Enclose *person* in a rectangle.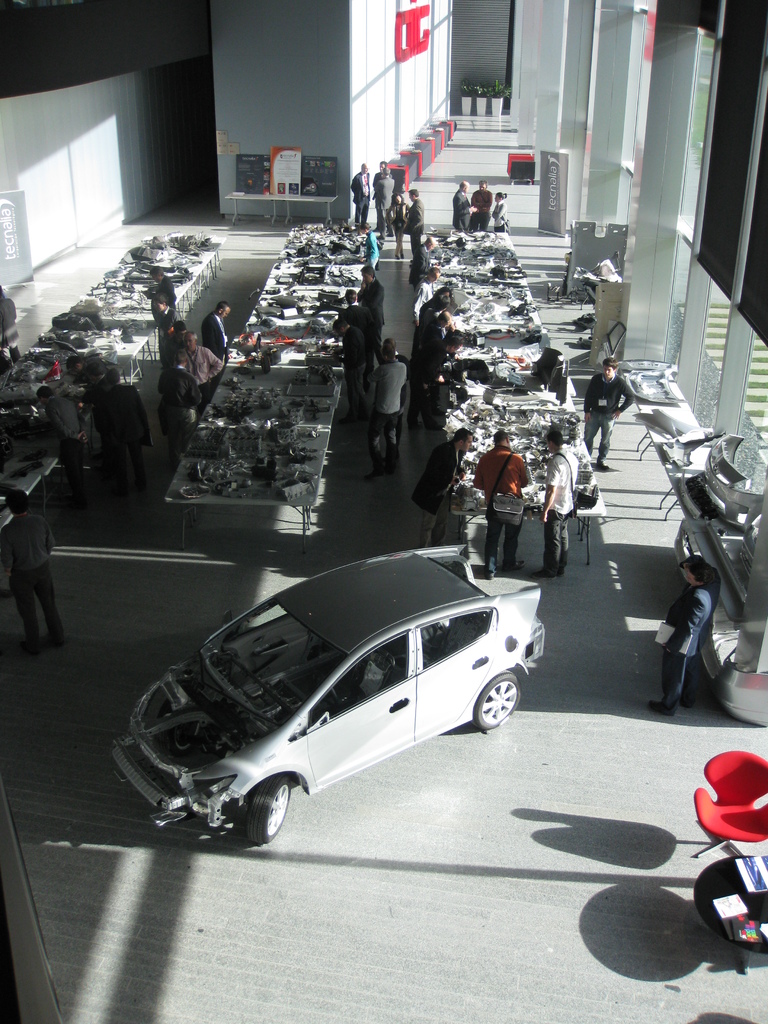
crop(465, 179, 492, 234).
